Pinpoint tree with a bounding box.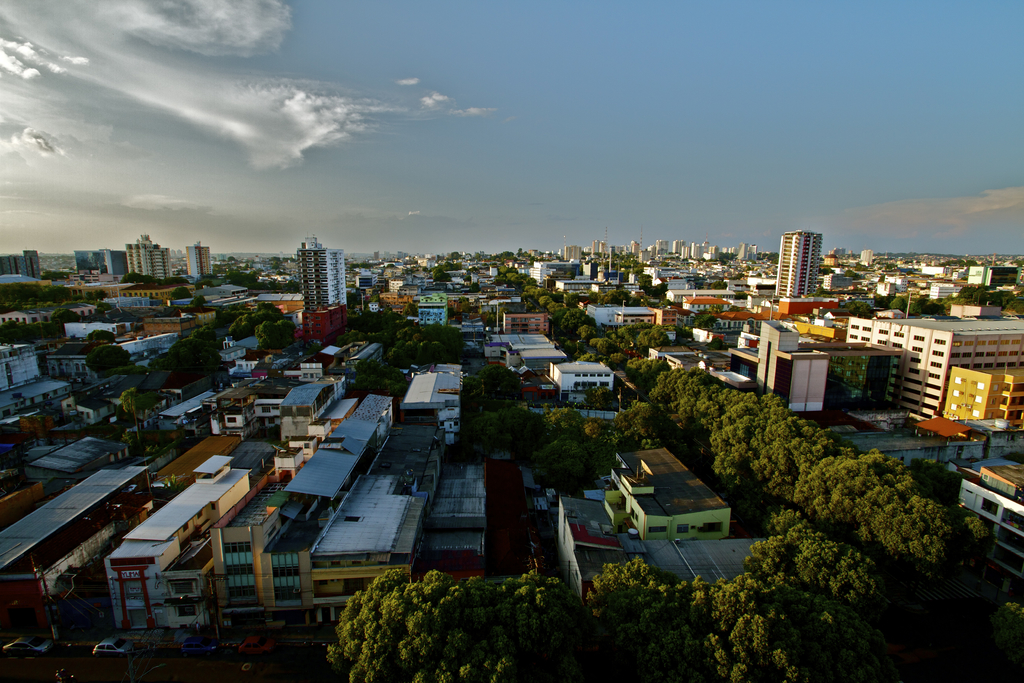
pyautogui.locateOnScreen(545, 434, 592, 477).
